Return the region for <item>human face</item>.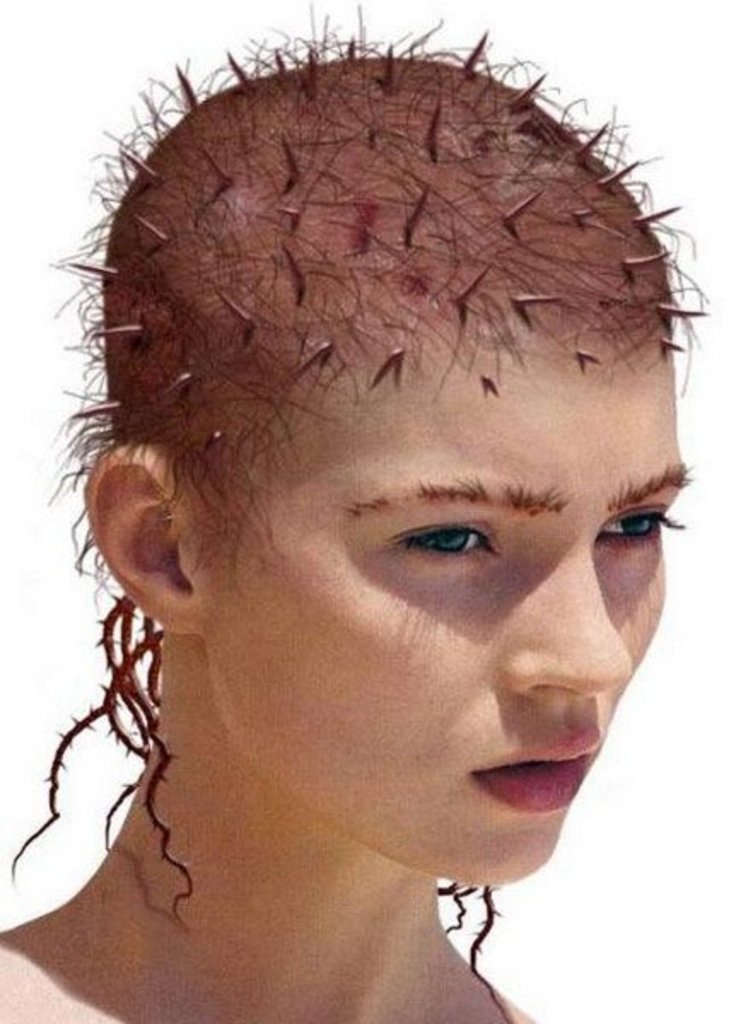
(x1=200, y1=326, x2=668, y2=874).
